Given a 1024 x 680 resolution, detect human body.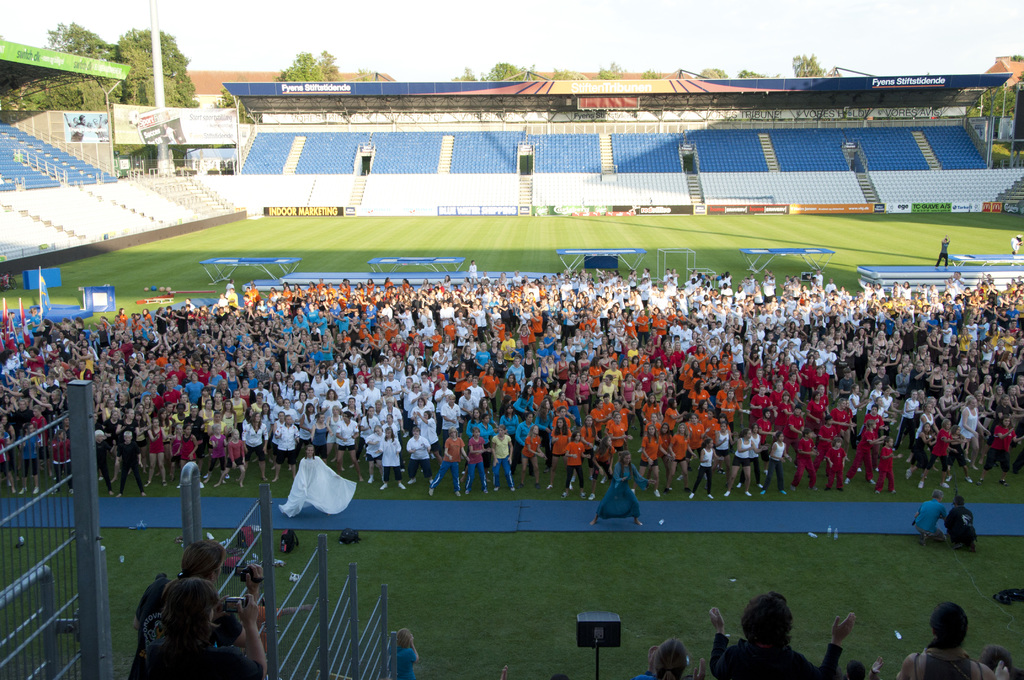
x1=720 y1=390 x2=740 y2=420.
